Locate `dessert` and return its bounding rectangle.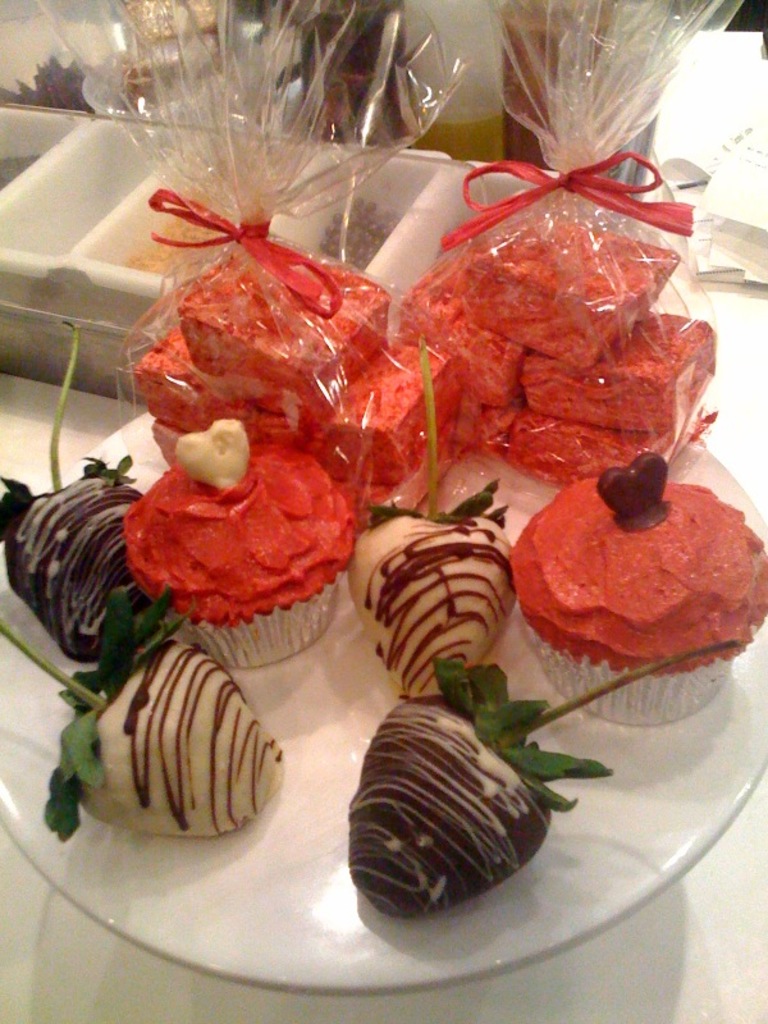
l=0, t=531, r=184, b=677.
